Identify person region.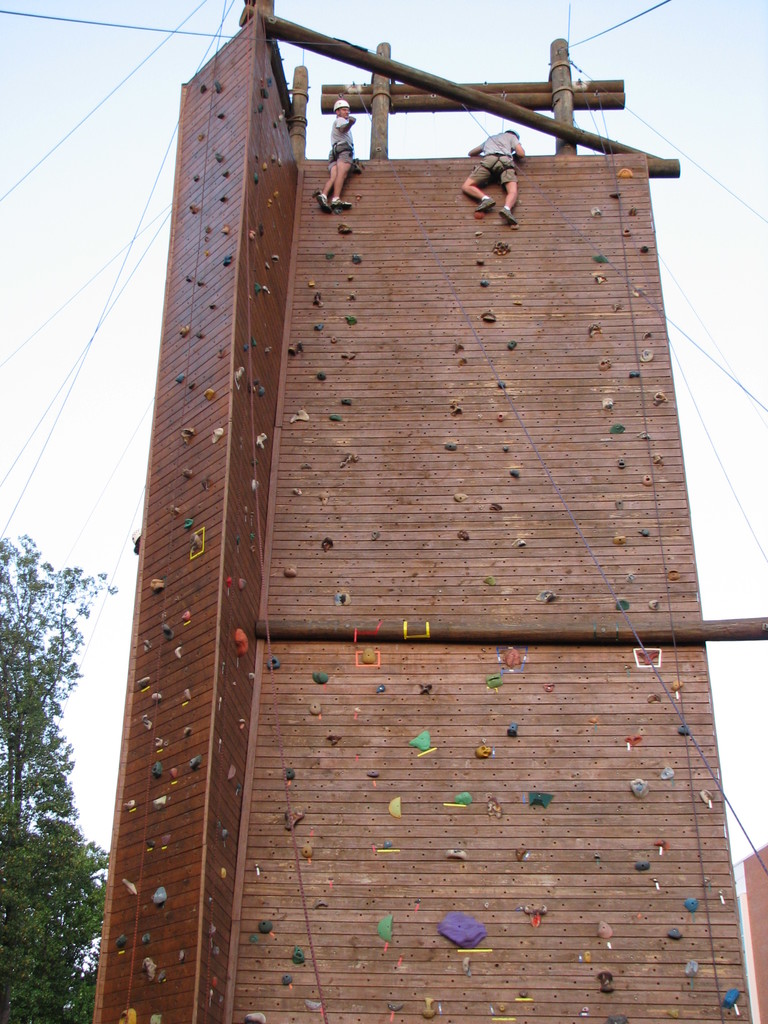
Region: <box>314,94,365,220</box>.
